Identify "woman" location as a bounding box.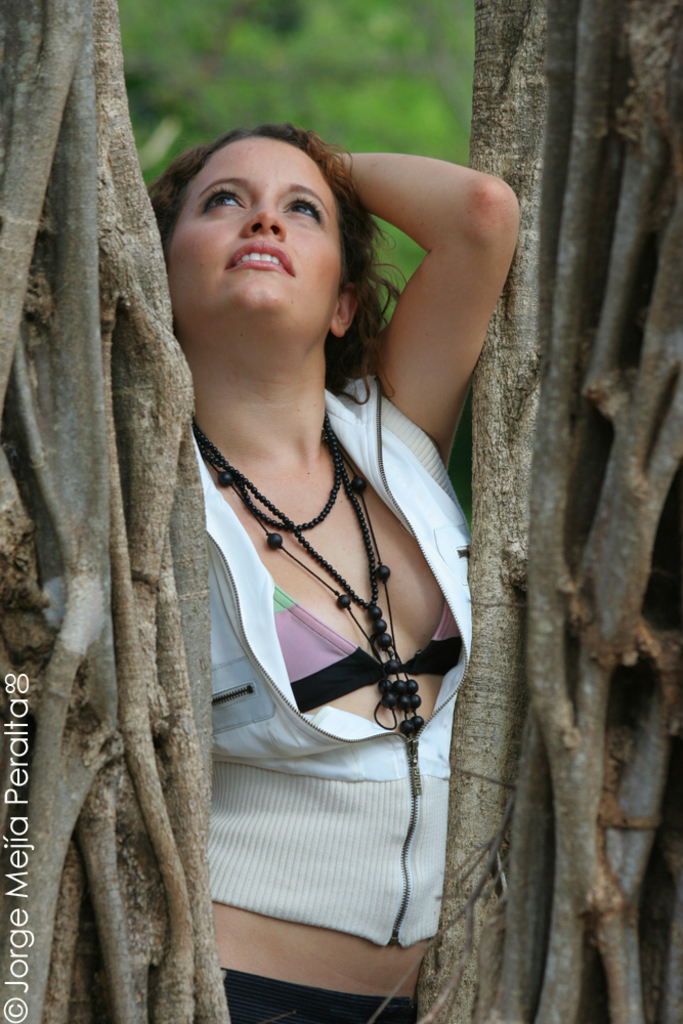
detection(91, 84, 517, 977).
